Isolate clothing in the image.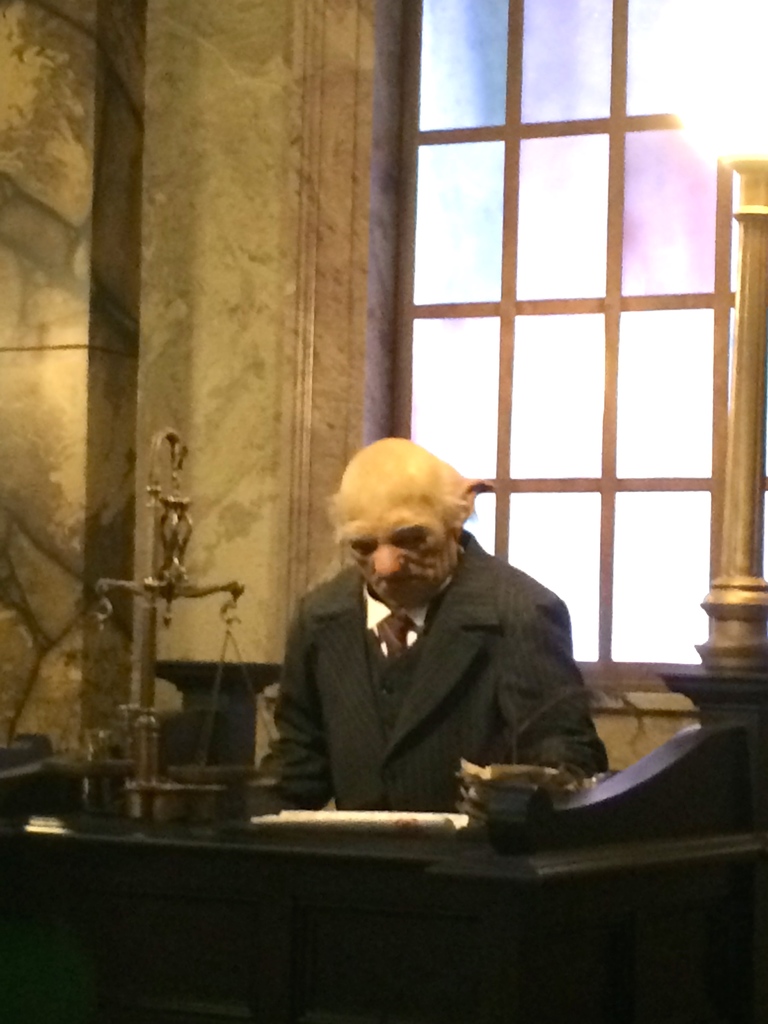
Isolated region: 248 515 613 842.
